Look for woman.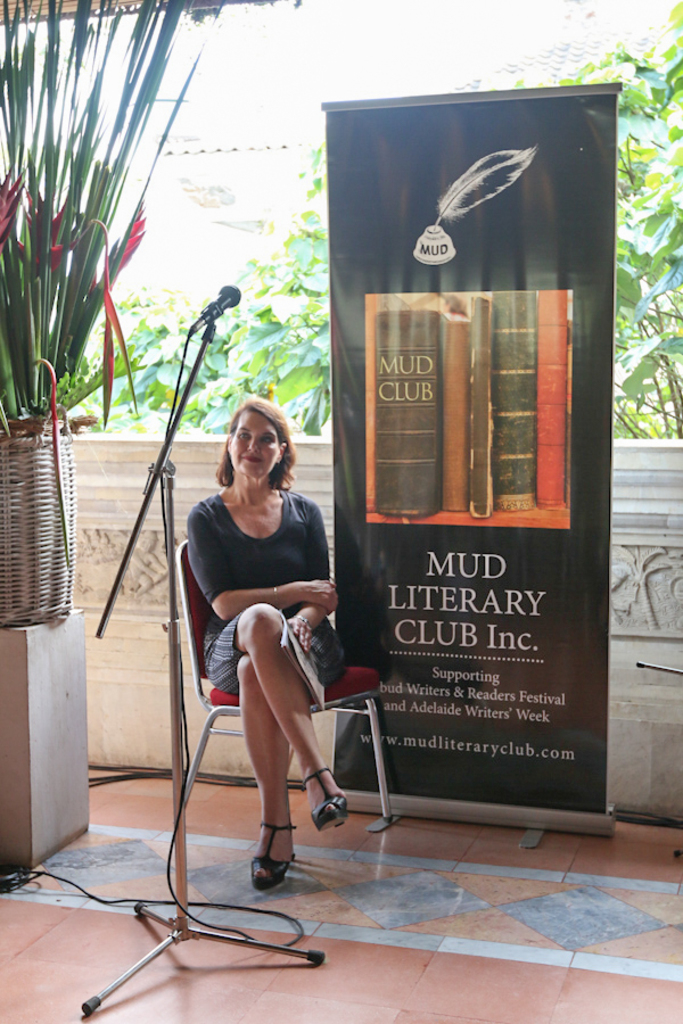
Found: (176, 397, 343, 924).
